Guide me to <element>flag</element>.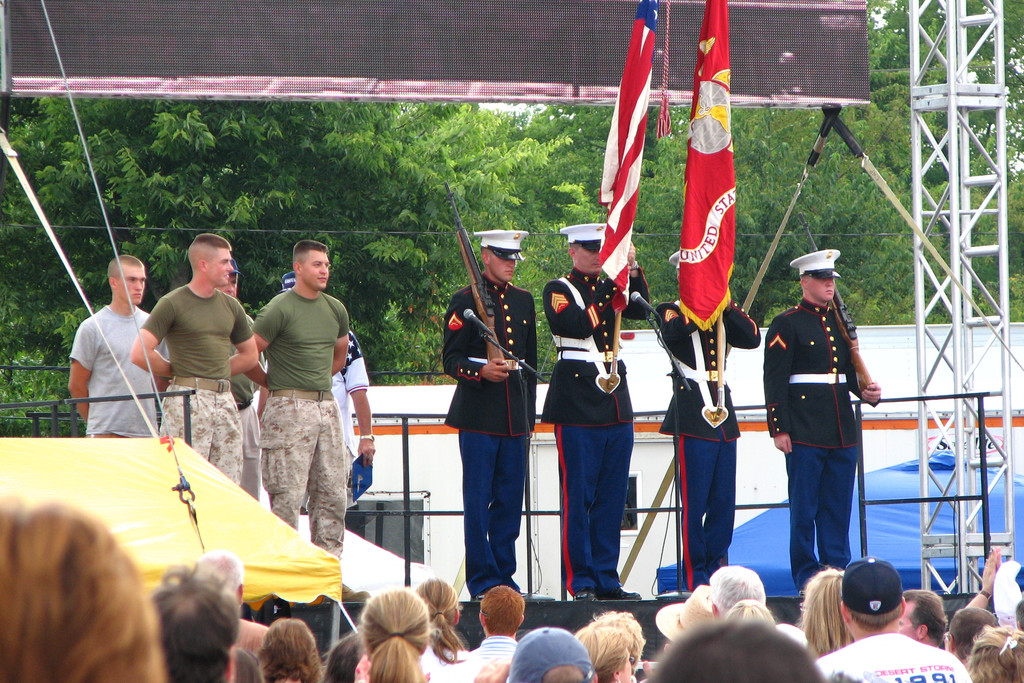
Guidance: [598,26,675,308].
